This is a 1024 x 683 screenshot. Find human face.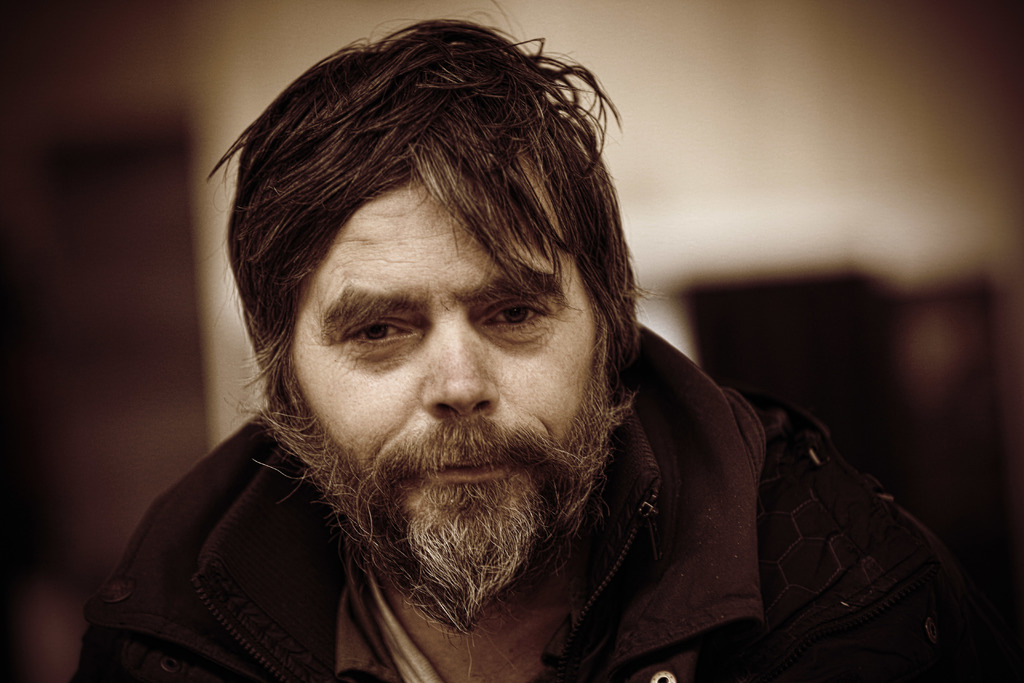
Bounding box: bbox=[287, 183, 611, 588].
